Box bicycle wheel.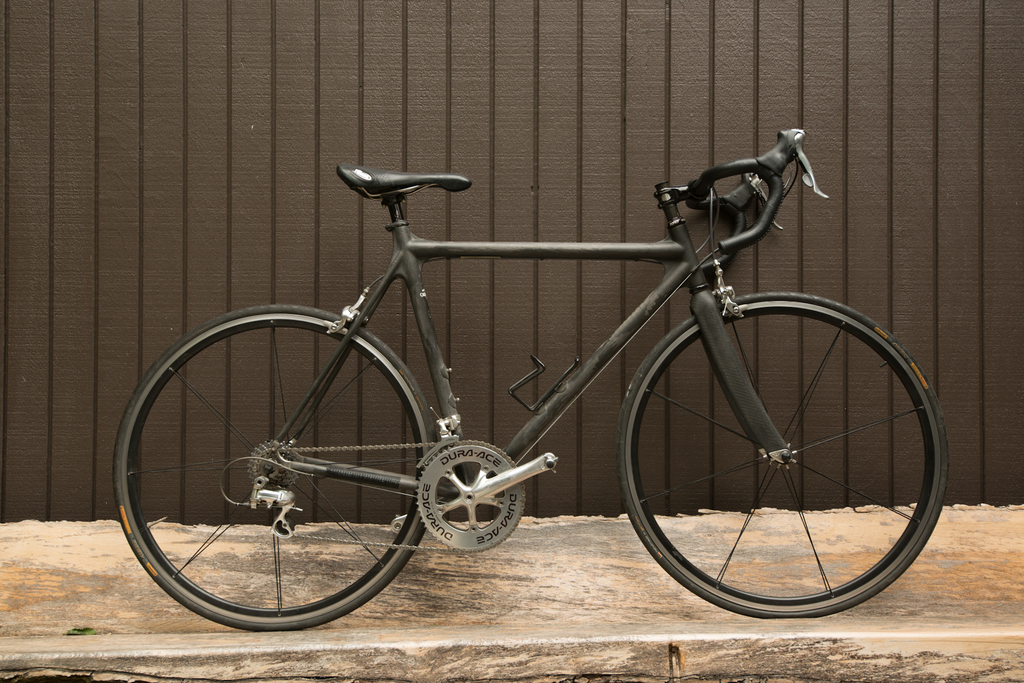
{"left": 120, "top": 309, "right": 445, "bottom": 640}.
